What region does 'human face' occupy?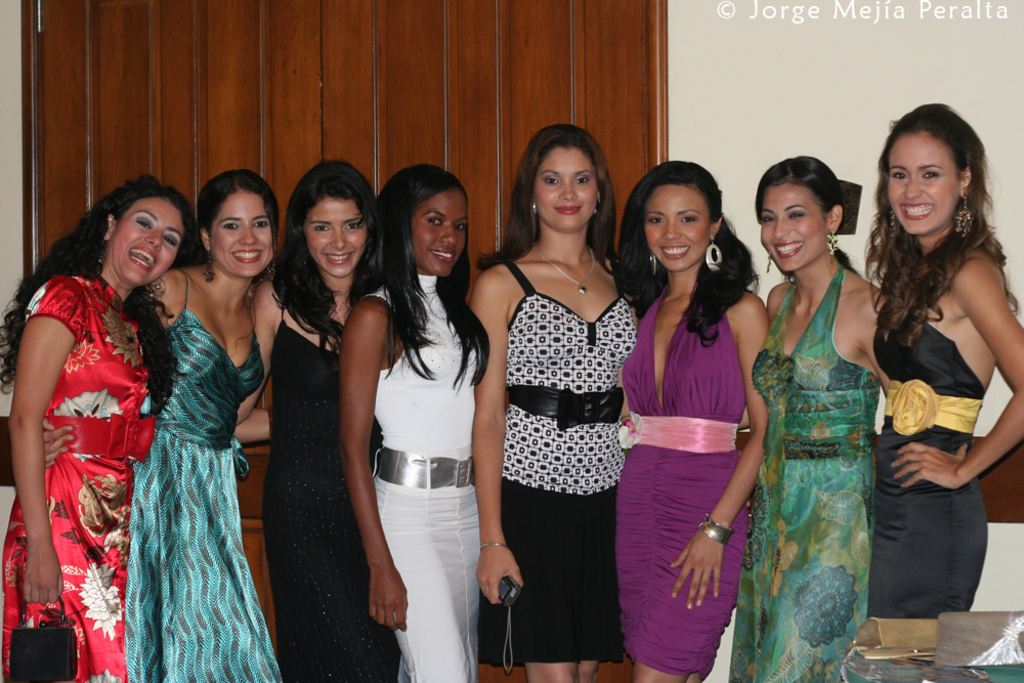
x1=754, y1=188, x2=833, y2=279.
